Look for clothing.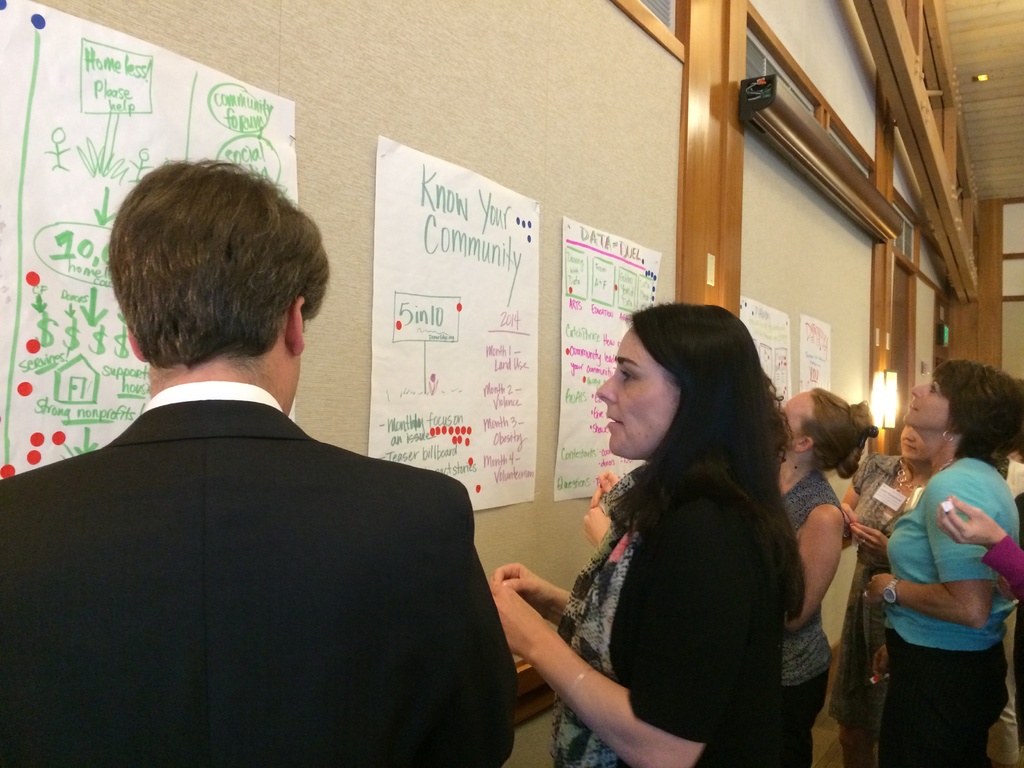
Found: box(878, 456, 1016, 767).
